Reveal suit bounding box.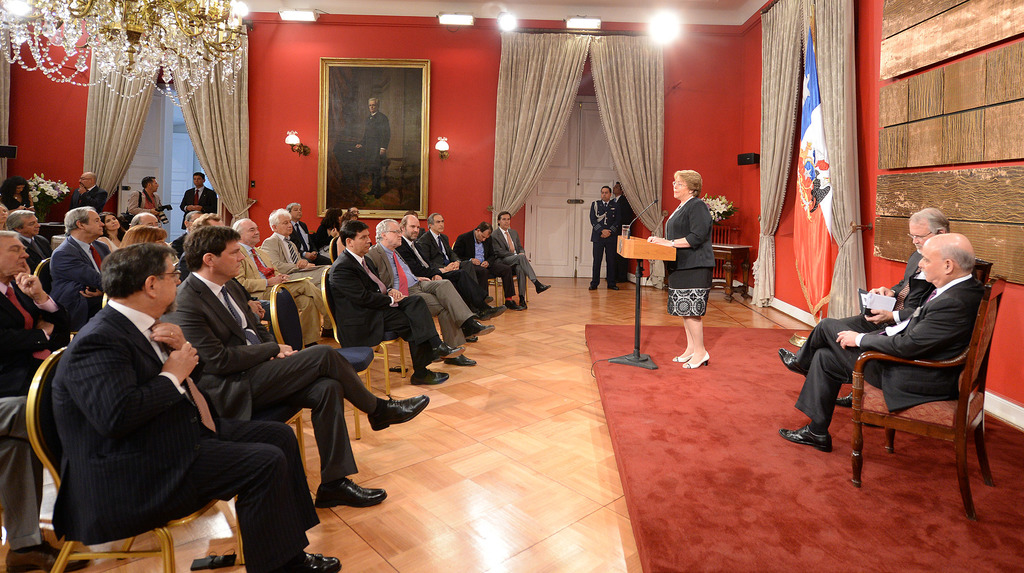
Revealed: box(586, 199, 620, 277).
